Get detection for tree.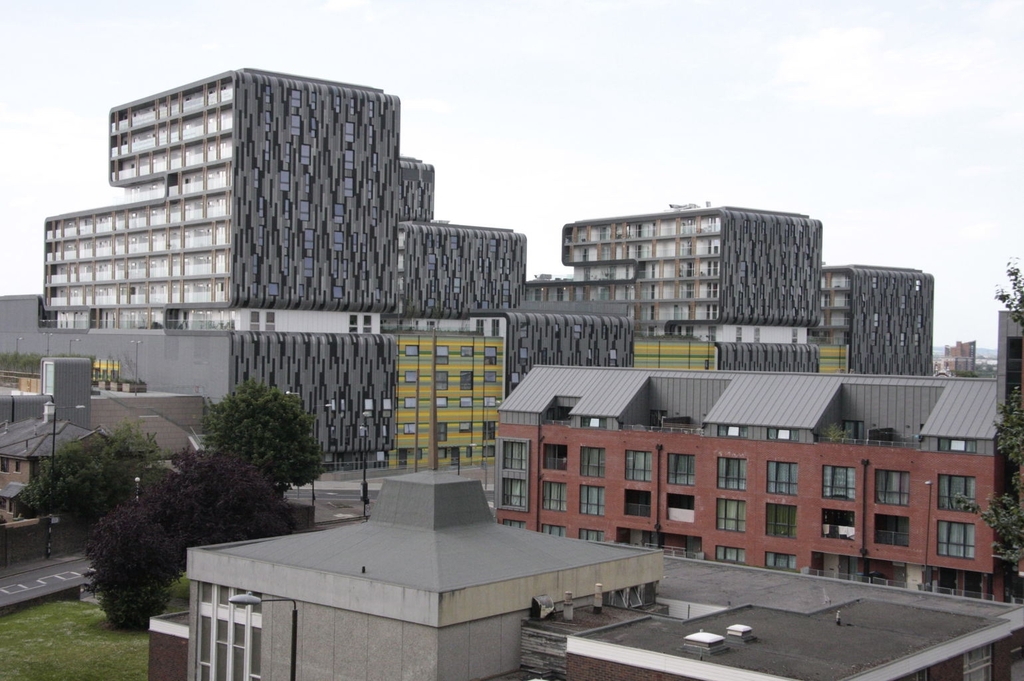
Detection: l=17, t=434, r=133, b=521.
